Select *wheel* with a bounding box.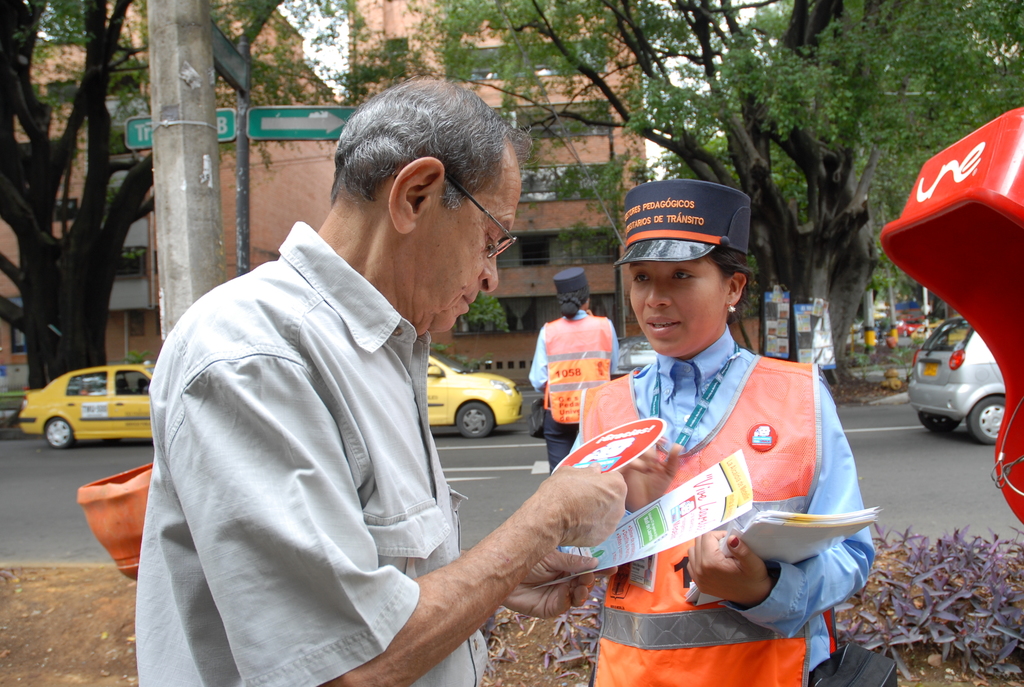
select_region(456, 395, 493, 440).
